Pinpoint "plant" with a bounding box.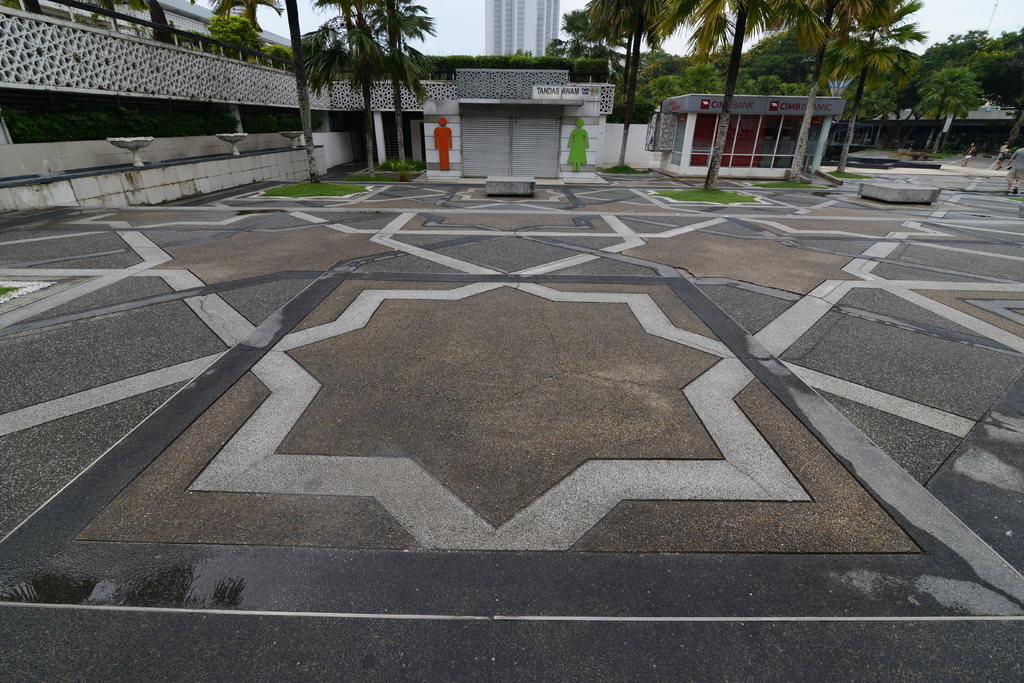
region(866, 145, 879, 154).
